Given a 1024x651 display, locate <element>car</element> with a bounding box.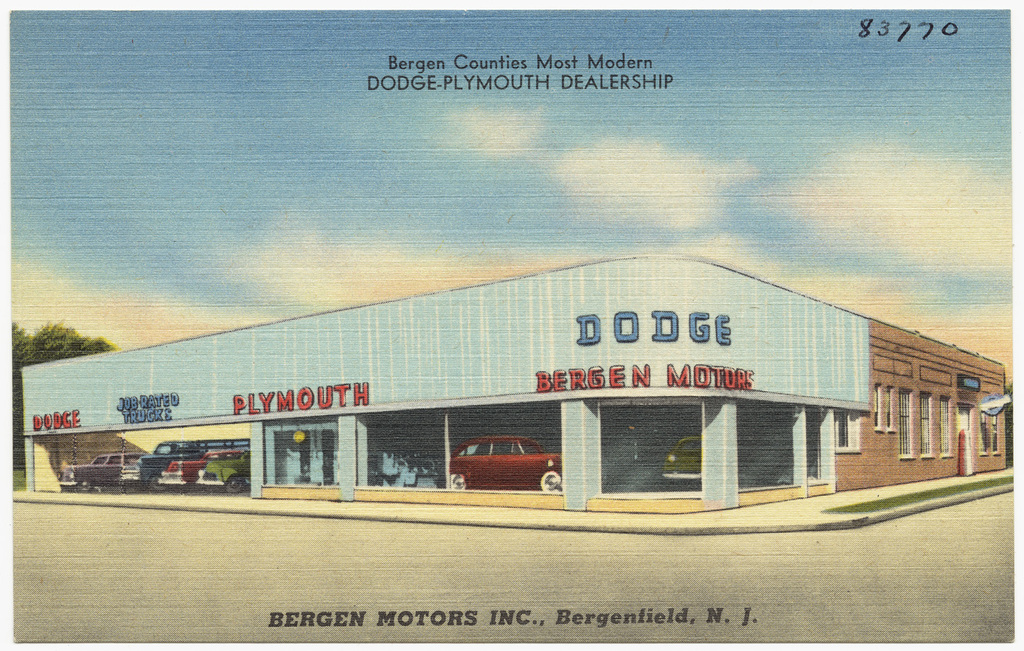
Located: {"left": 74, "top": 454, "right": 141, "bottom": 484}.
